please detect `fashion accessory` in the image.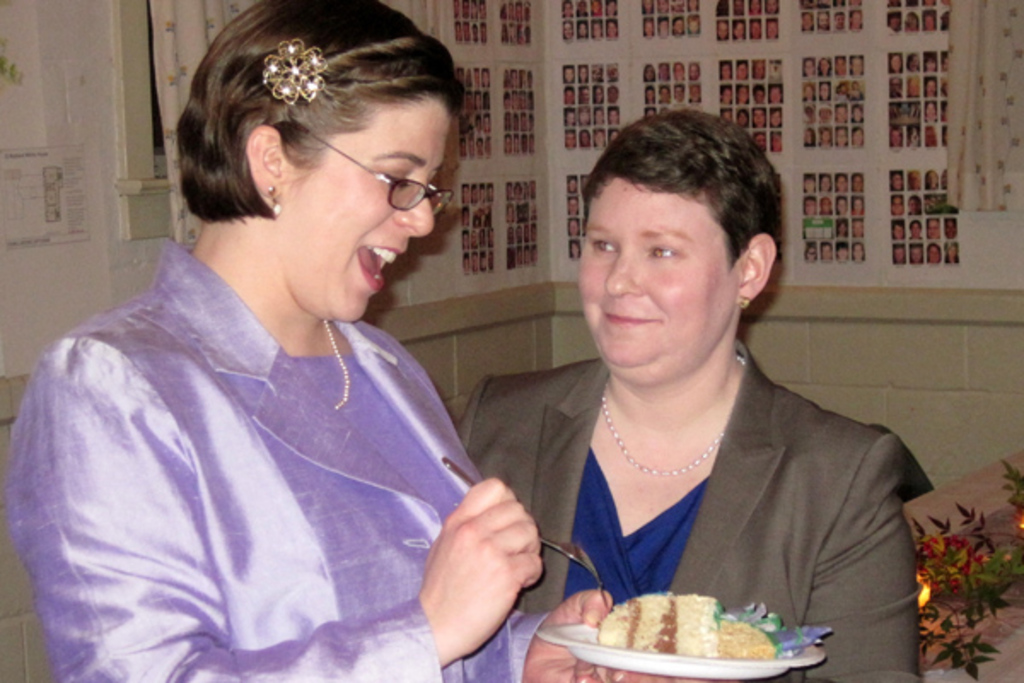
<region>601, 365, 748, 480</region>.
